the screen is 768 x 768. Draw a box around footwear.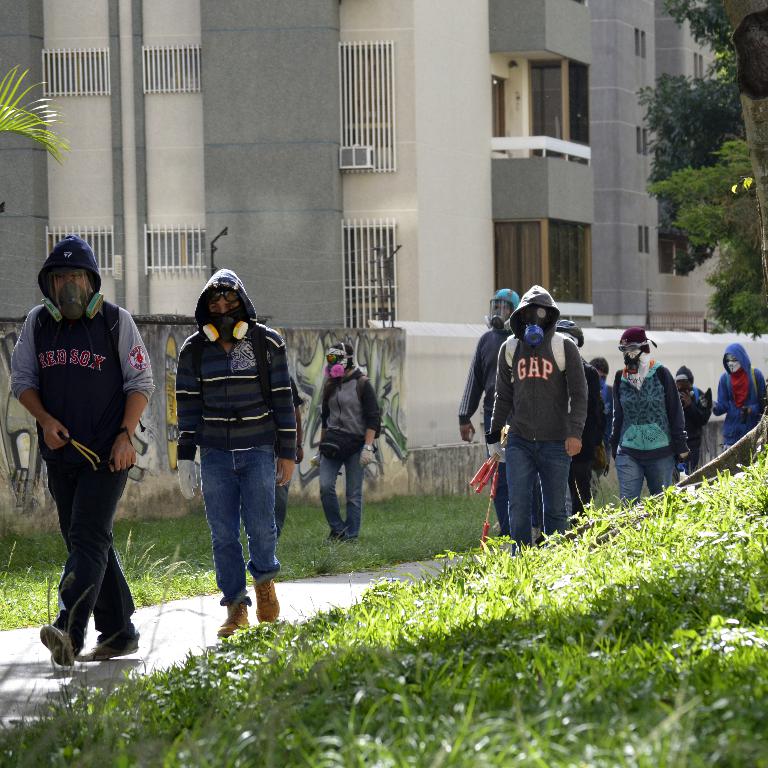
bbox=[256, 577, 277, 625].
